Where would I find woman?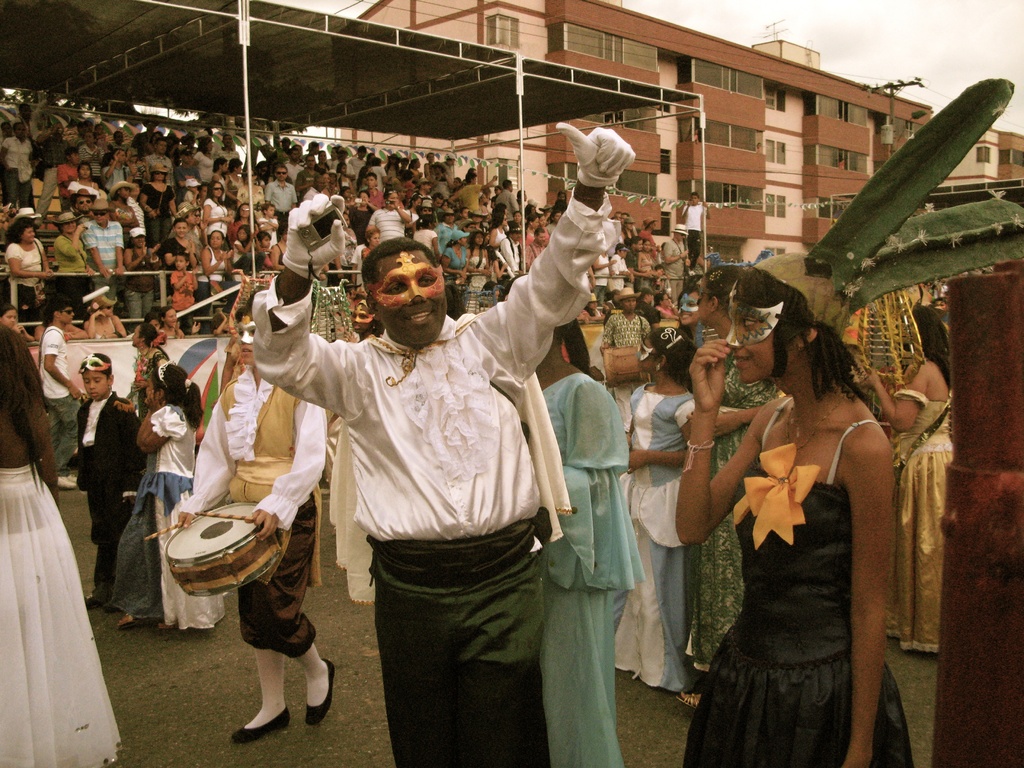
At <box>465,207,489,234</box>.
